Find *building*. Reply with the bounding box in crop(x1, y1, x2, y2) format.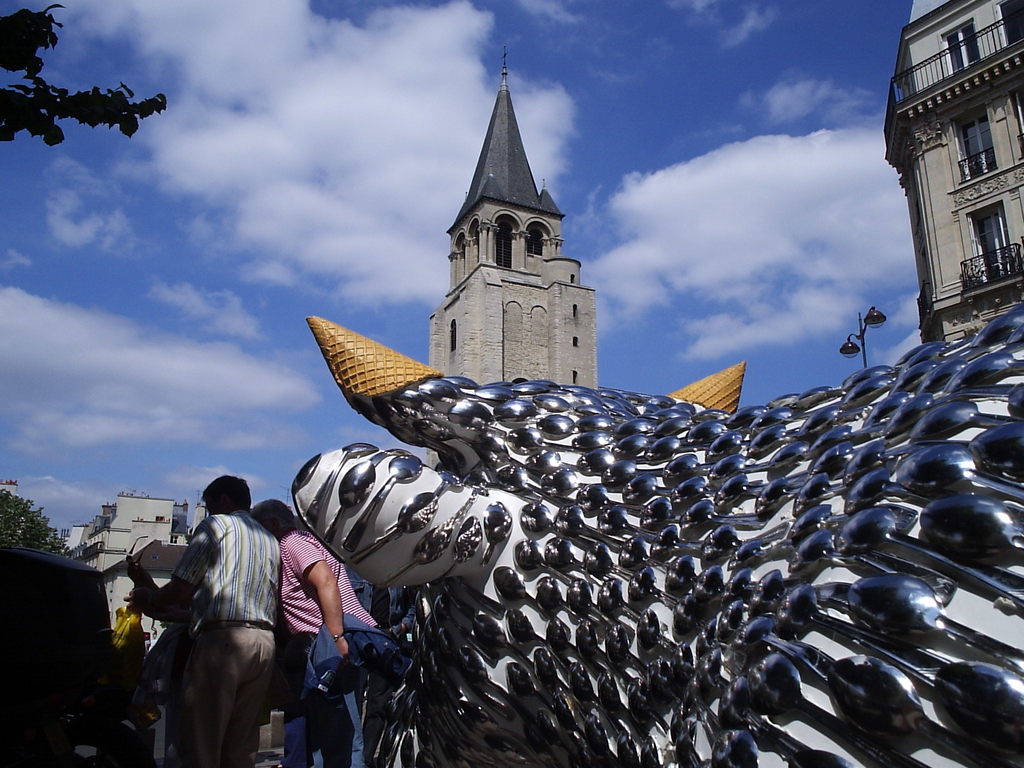
crop(426, 45, 599, 393).
